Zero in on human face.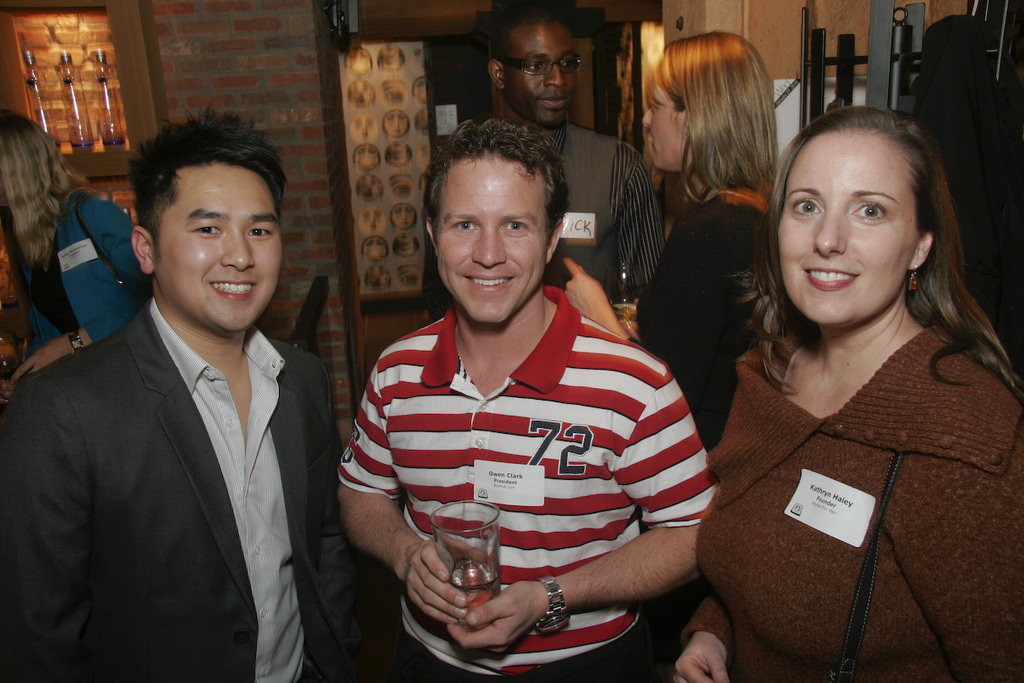
Zeroed in: 504 28 578 120.
